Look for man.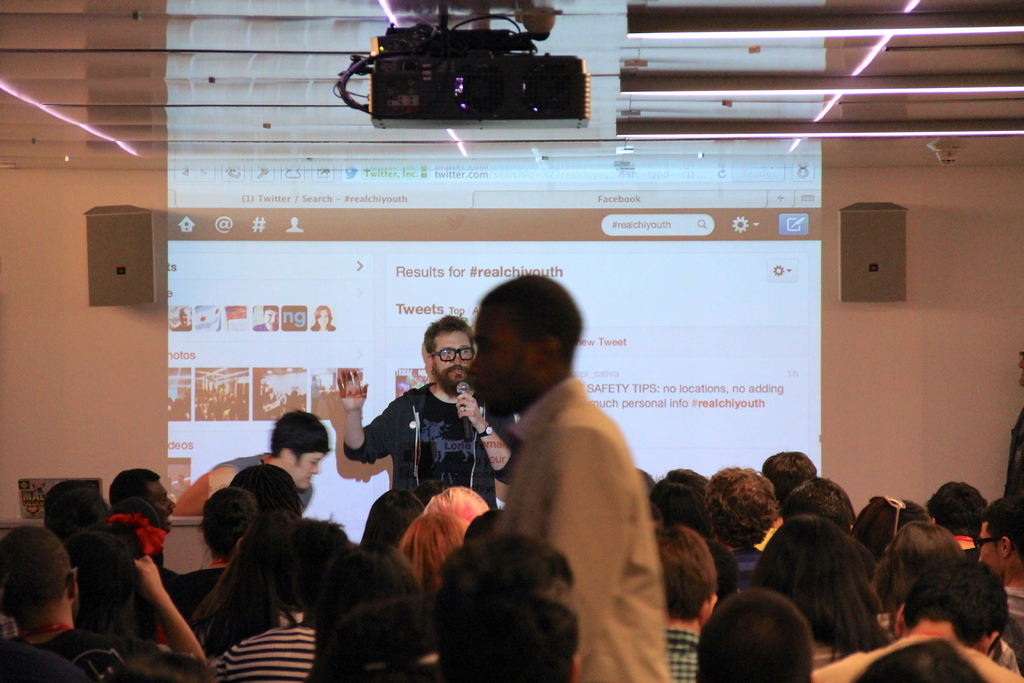
Found: 470 274 671 682.
